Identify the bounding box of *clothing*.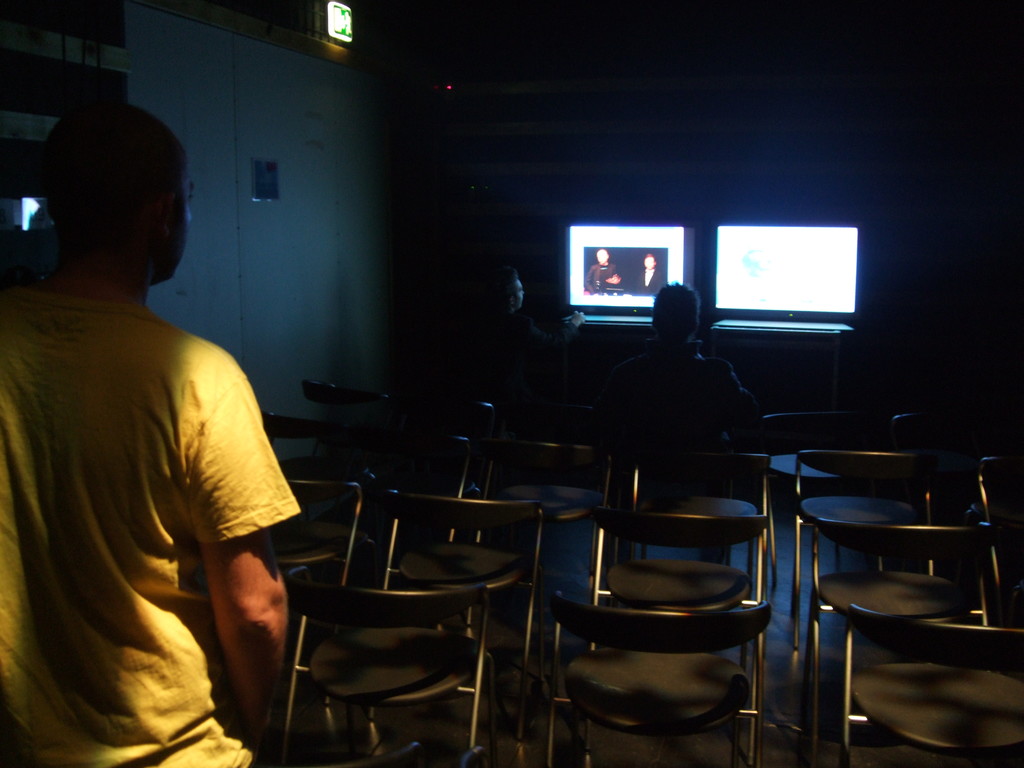
[582,263,618,295].
